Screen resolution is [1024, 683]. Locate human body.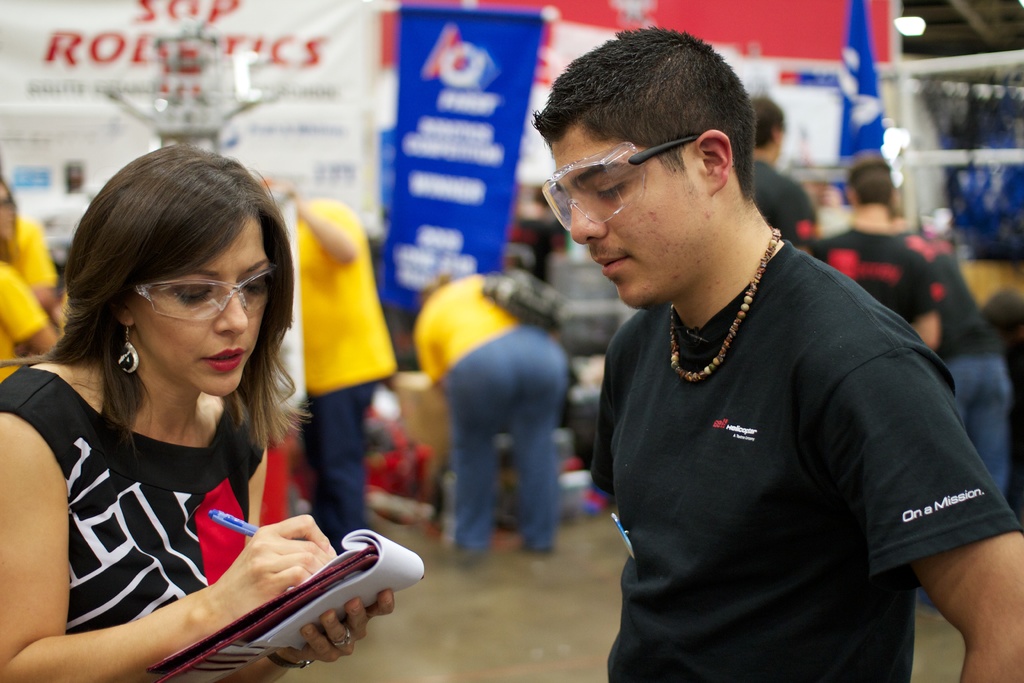
4, 177, 360, 662.
